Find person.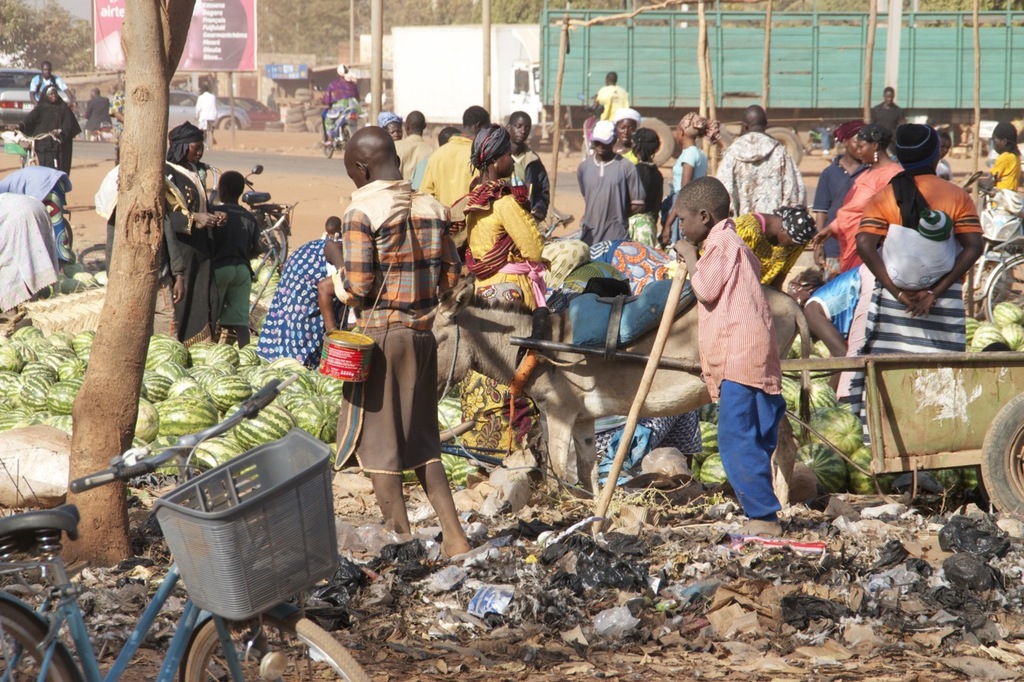
{"x1": 678, "y1": 159, "x2": 798, "y2": 532}.
